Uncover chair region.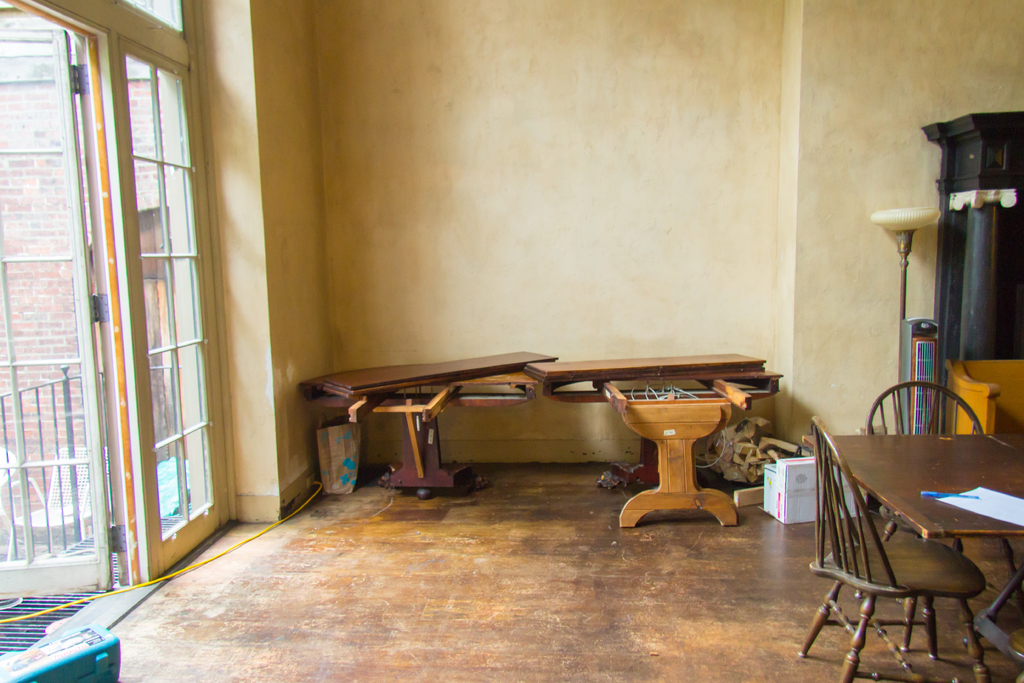
Uncovered: crop(787, 418, 976, 682).
